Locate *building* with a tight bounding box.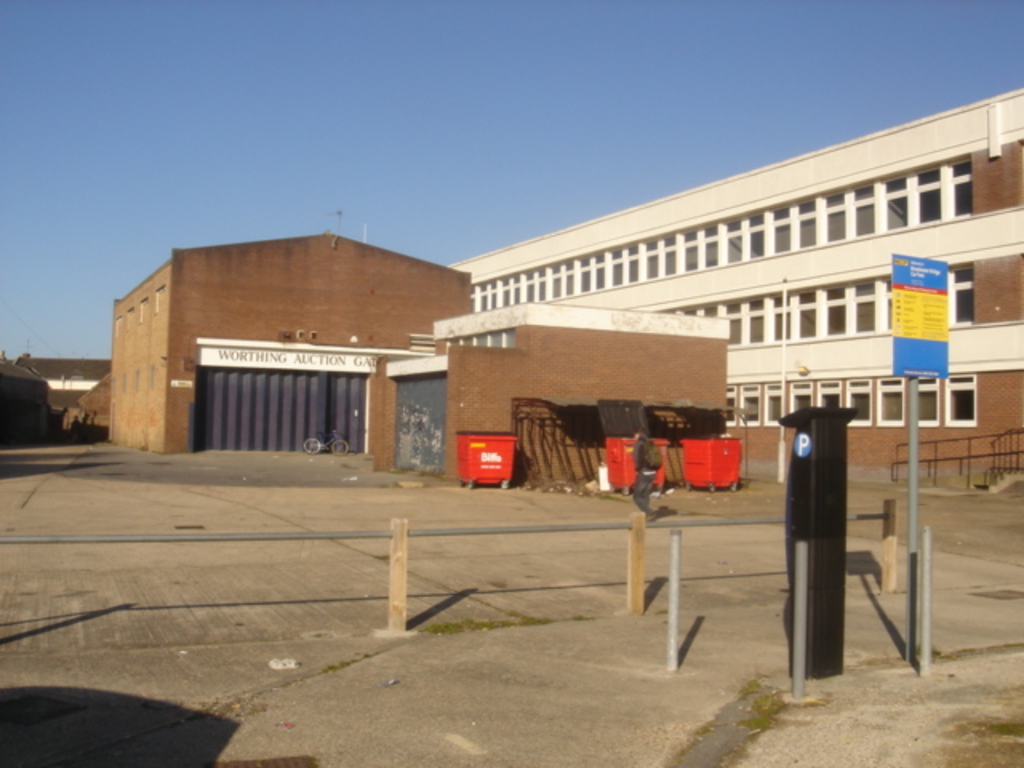
bbox=(106, 90, 1022, 494).
